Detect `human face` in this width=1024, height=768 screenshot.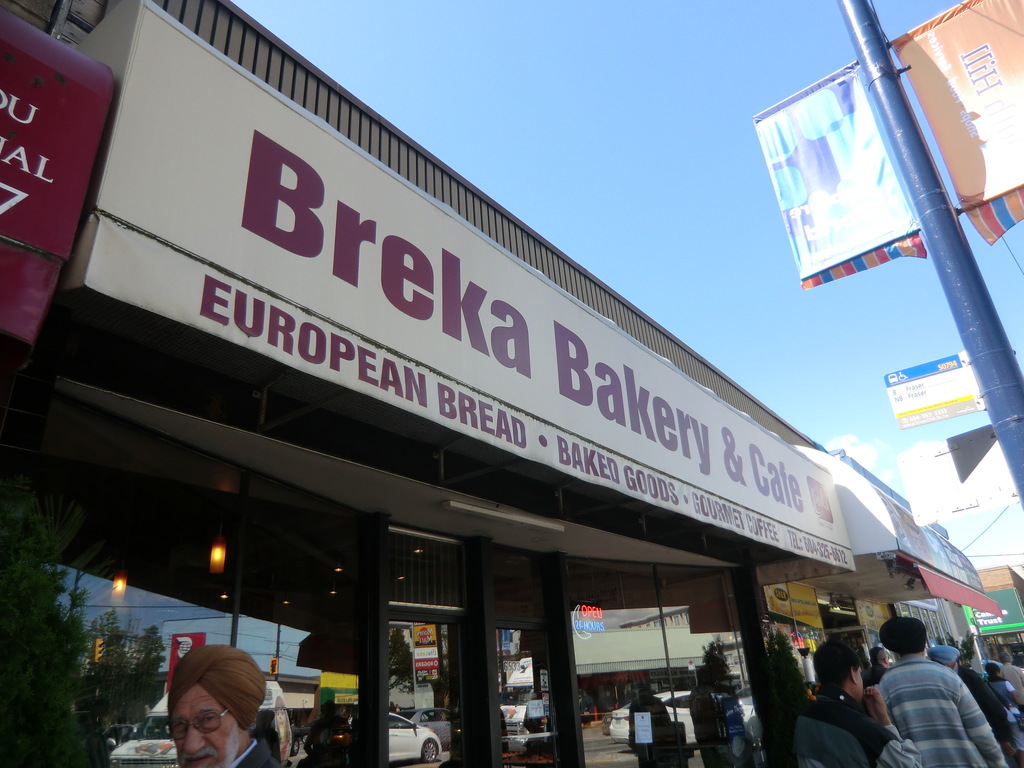
Detection: BBox(166, 687, 241, 767).
